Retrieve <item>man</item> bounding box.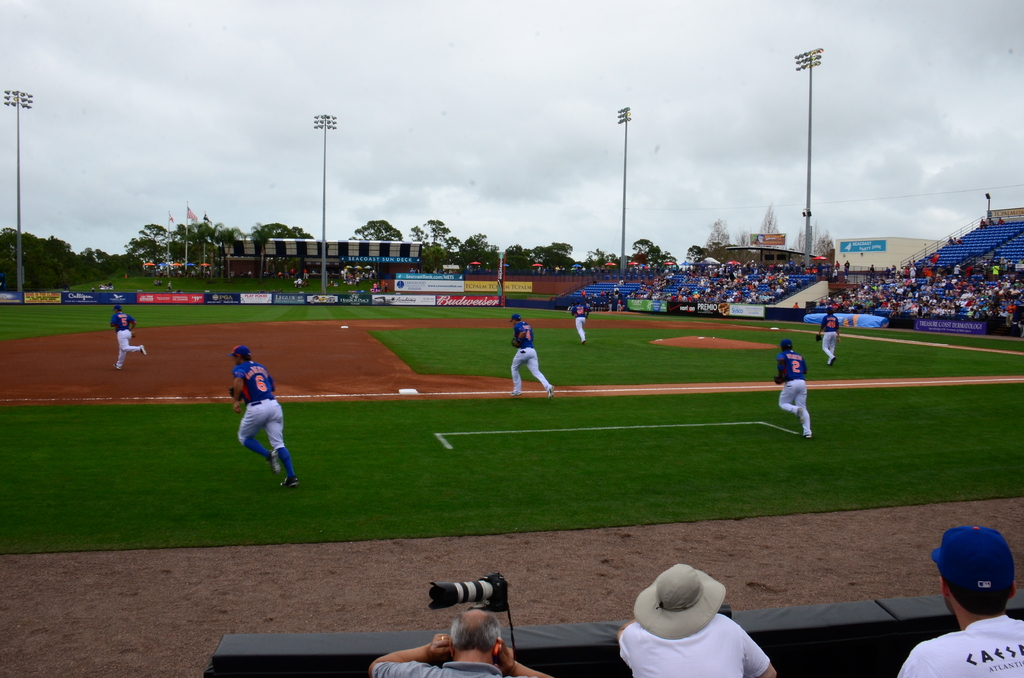
Bounding box: 509, 312, 557, 409.
